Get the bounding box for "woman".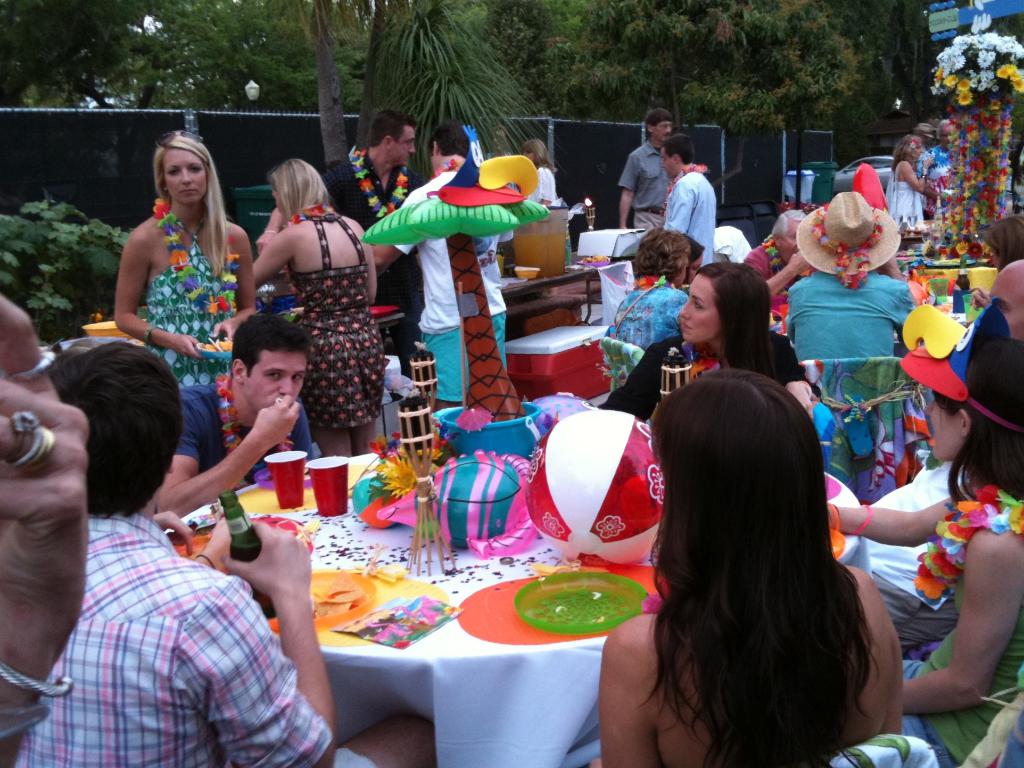
bbox(611, 227, 692, 358).
